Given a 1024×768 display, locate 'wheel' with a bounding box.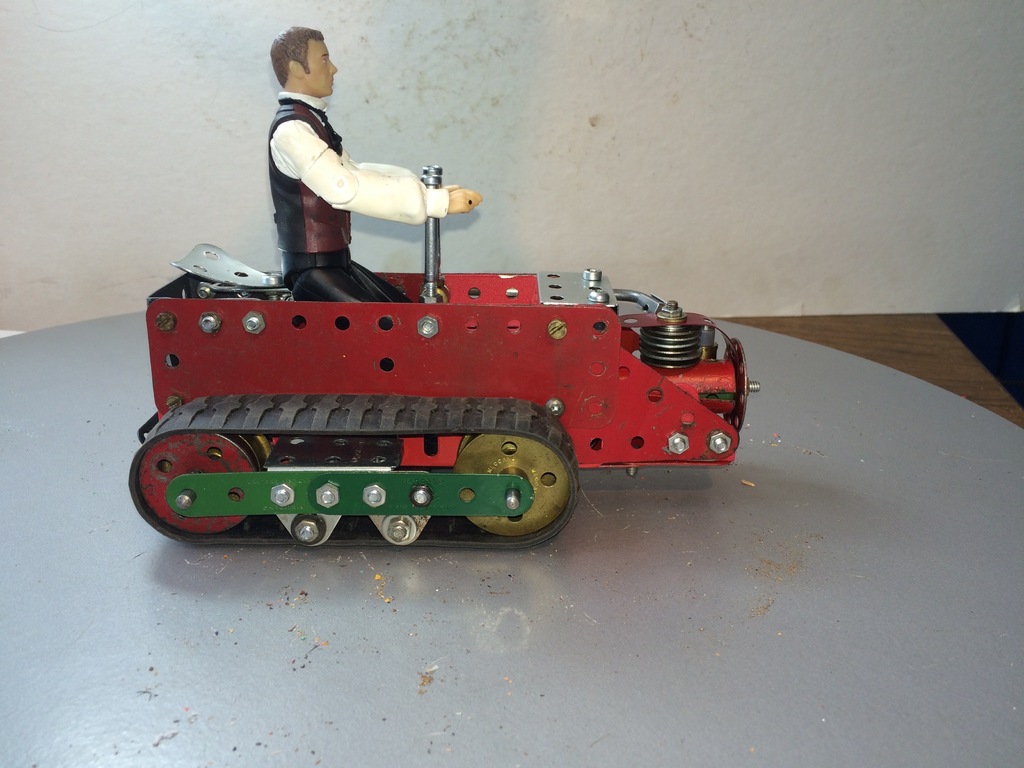
Located: box=[455, 432, 566, 536].
